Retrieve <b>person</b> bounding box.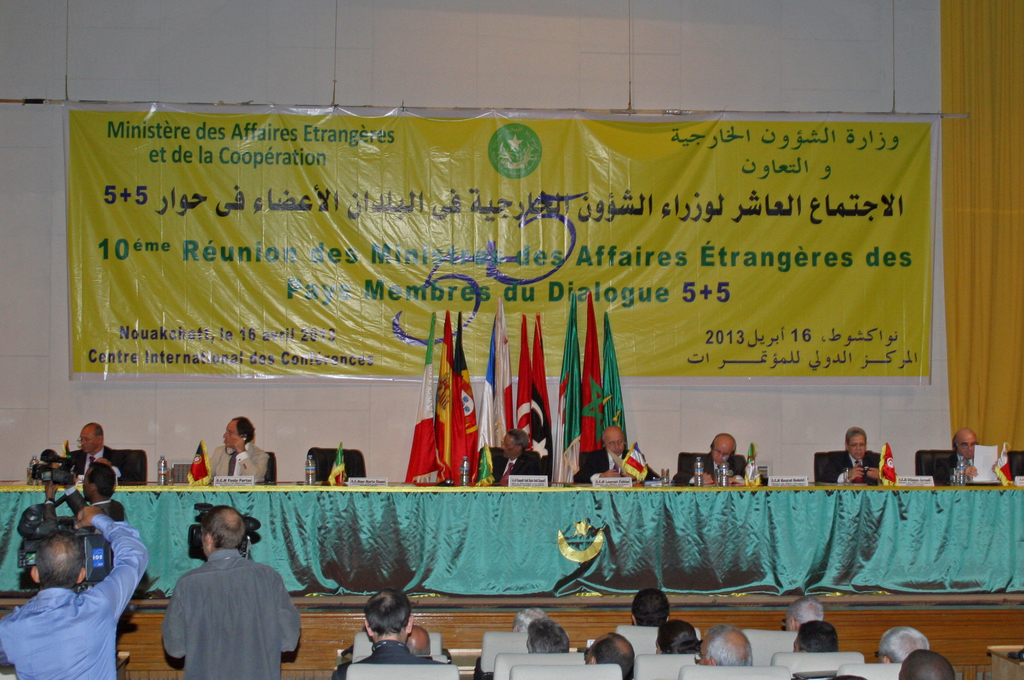
Bounding box: crop(198, 421, 269, 480).
